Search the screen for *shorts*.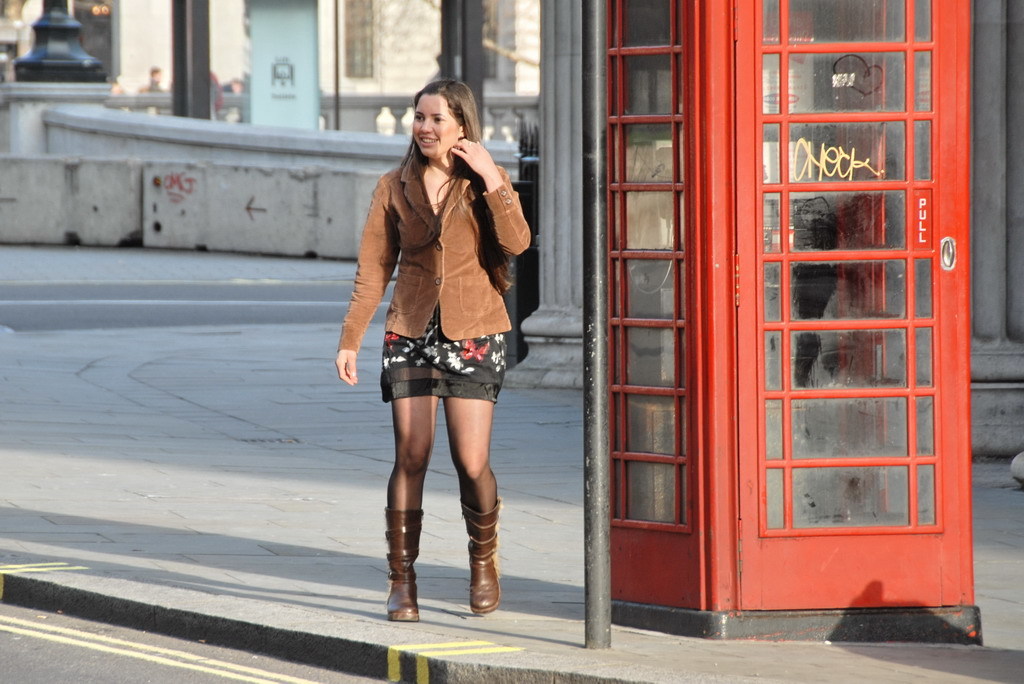
Found at [358,314,515,413].
